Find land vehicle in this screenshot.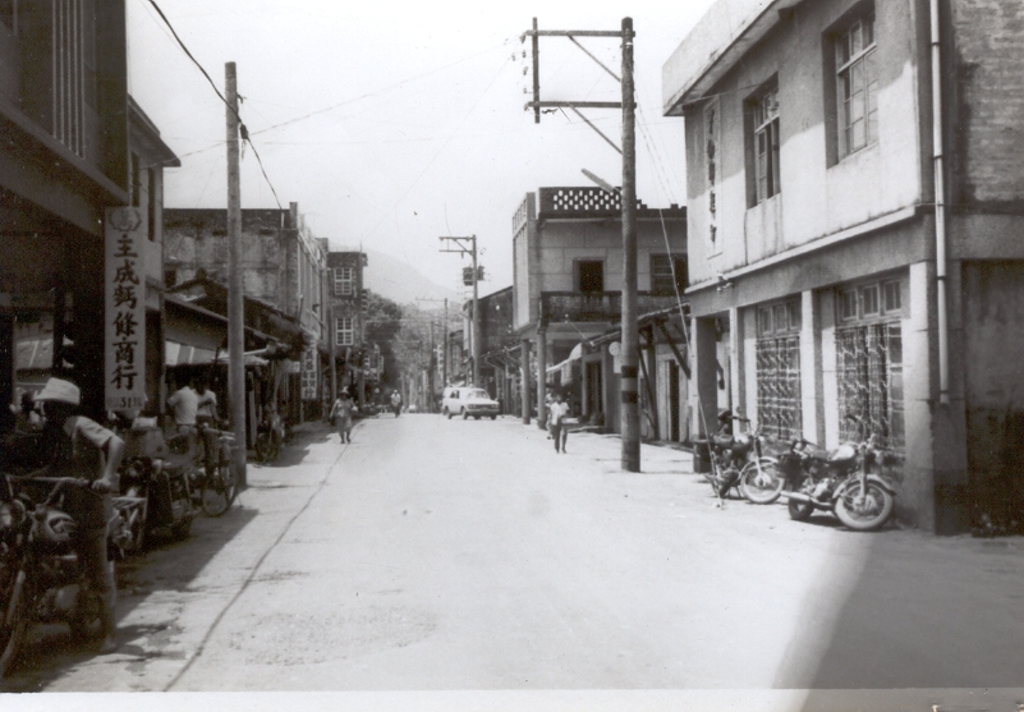
The bounding box for land vehicle is detection(199, 426, 244, 518).
